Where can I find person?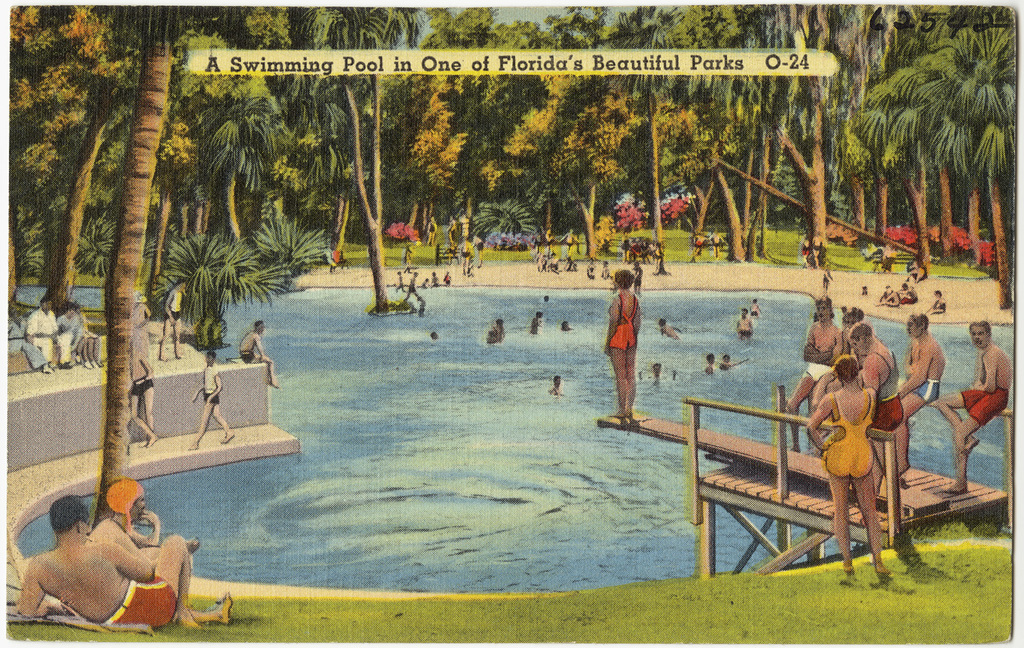
You can find it at {"left": 7, "top": 313, "right": 47, "bottom": 374}.
